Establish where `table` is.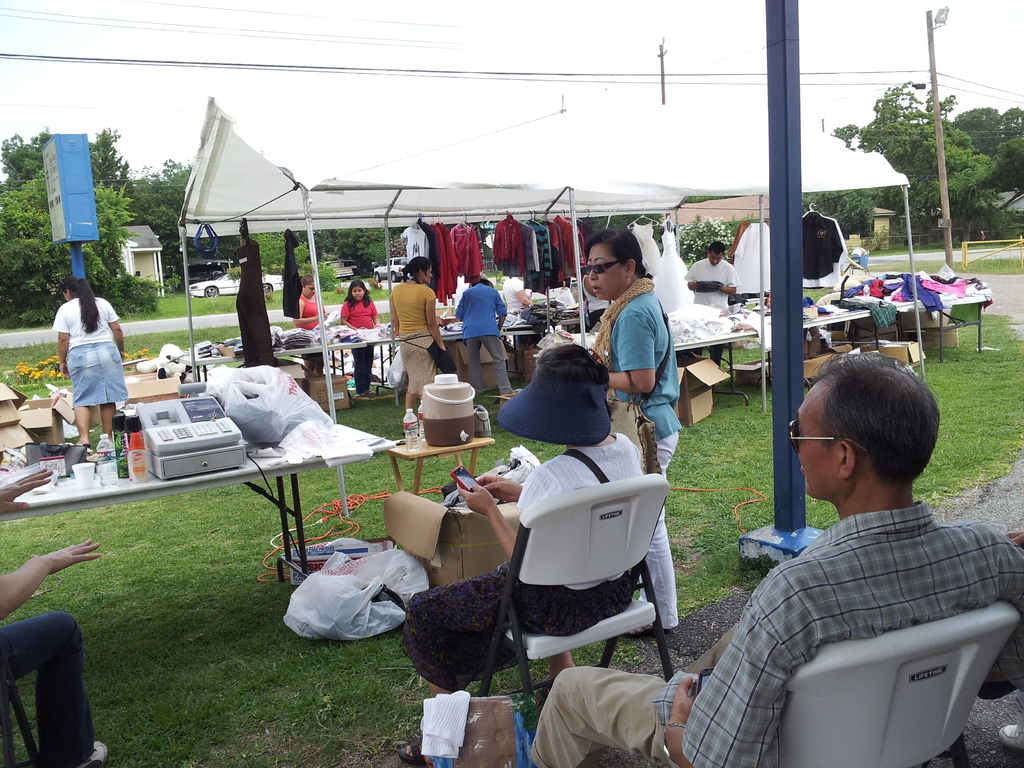
Established at x1=0, y1=414, x2=390, y2=579.
